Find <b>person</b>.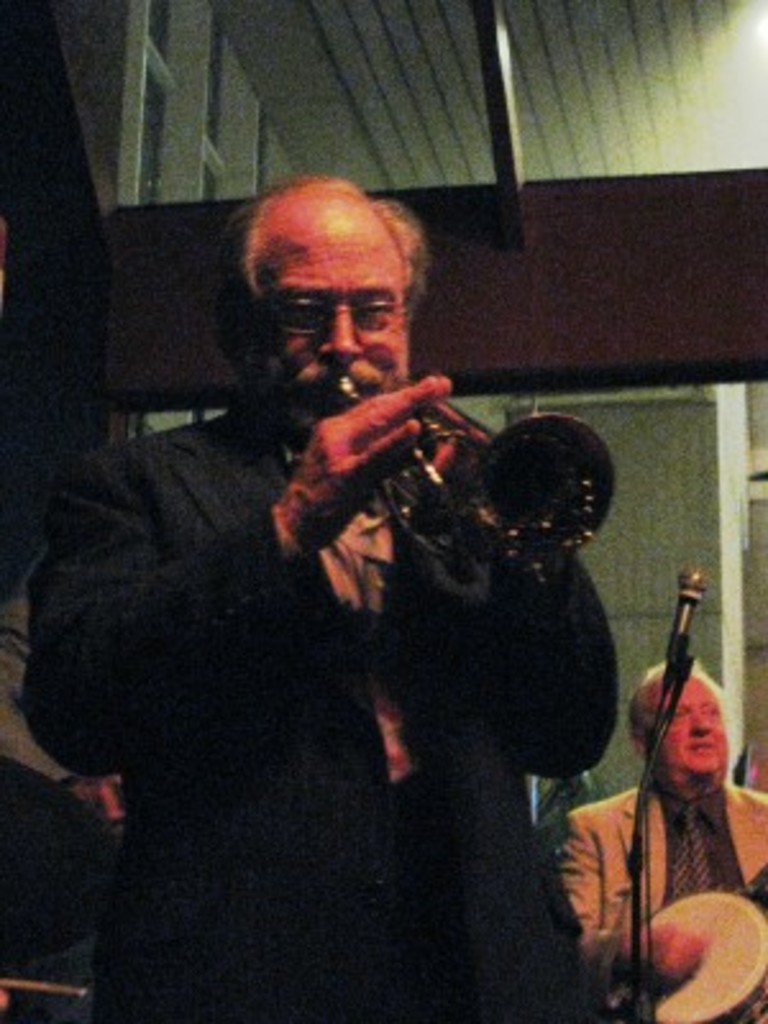
[26, 215, 599, 1019].
